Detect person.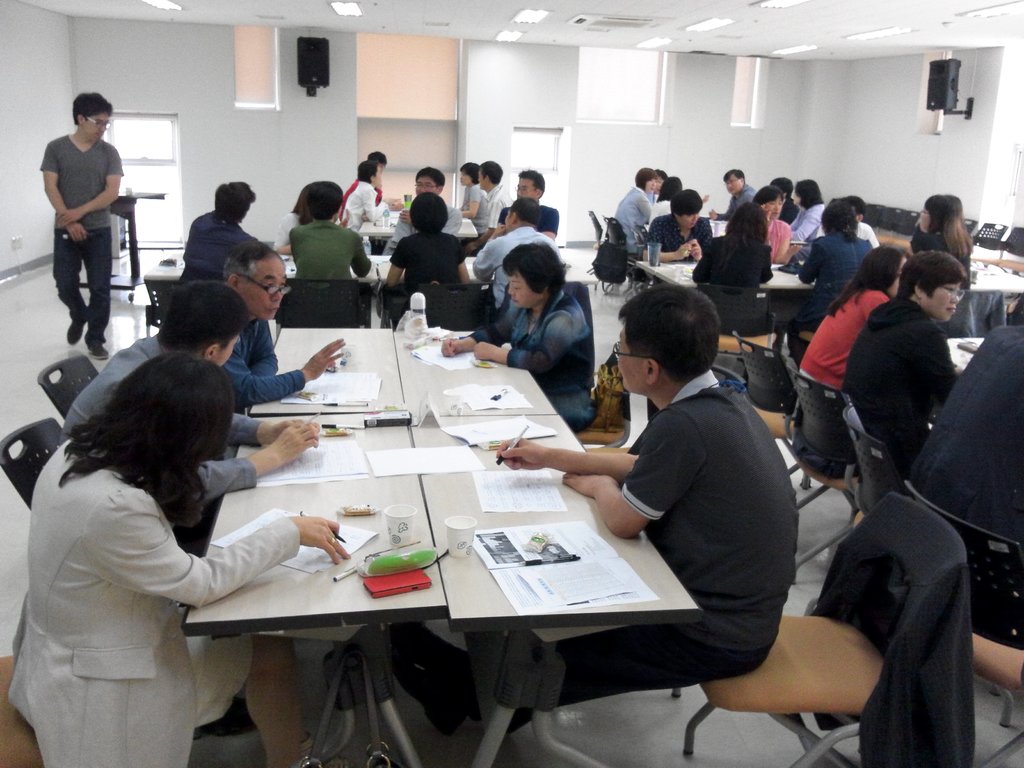
Detected at box(348, 149, 385, 198).
